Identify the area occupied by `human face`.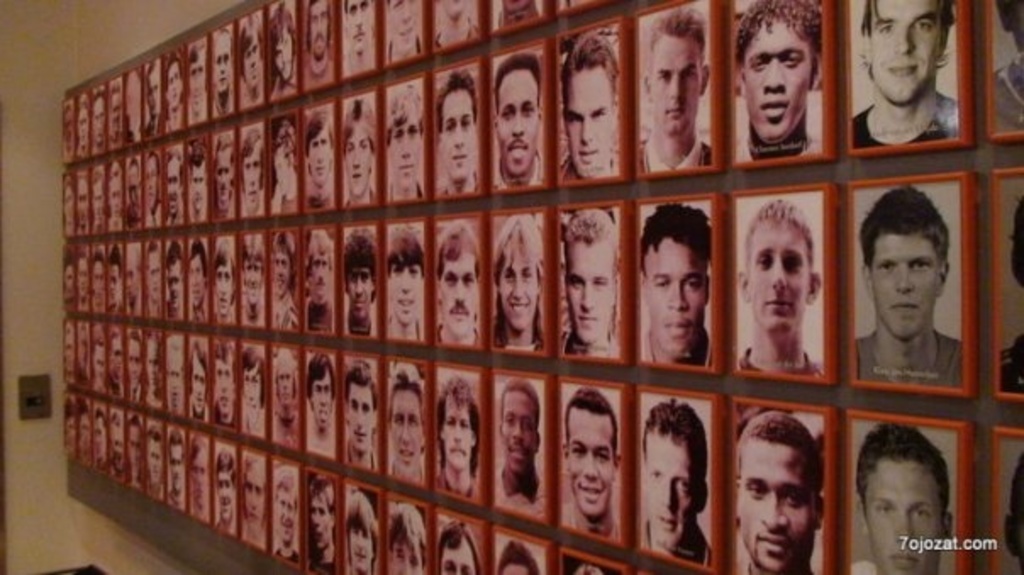
Area: left=388, top=112, right=417, bottom=175.
